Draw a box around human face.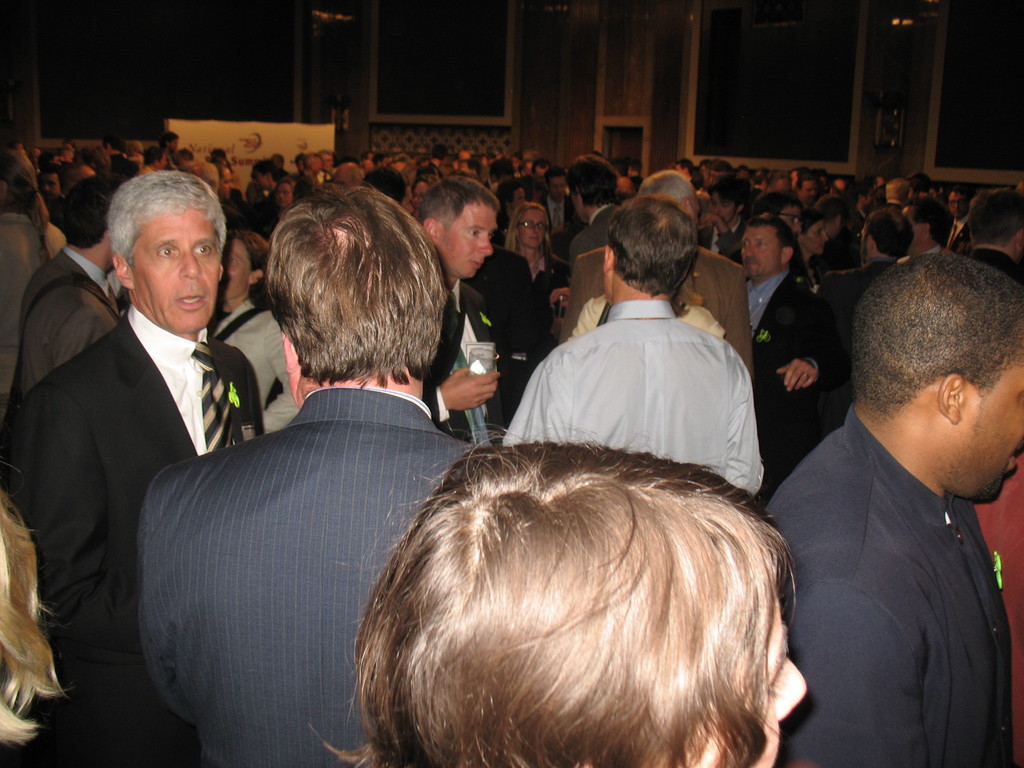
bbox=(808, 220, 826, 257).
